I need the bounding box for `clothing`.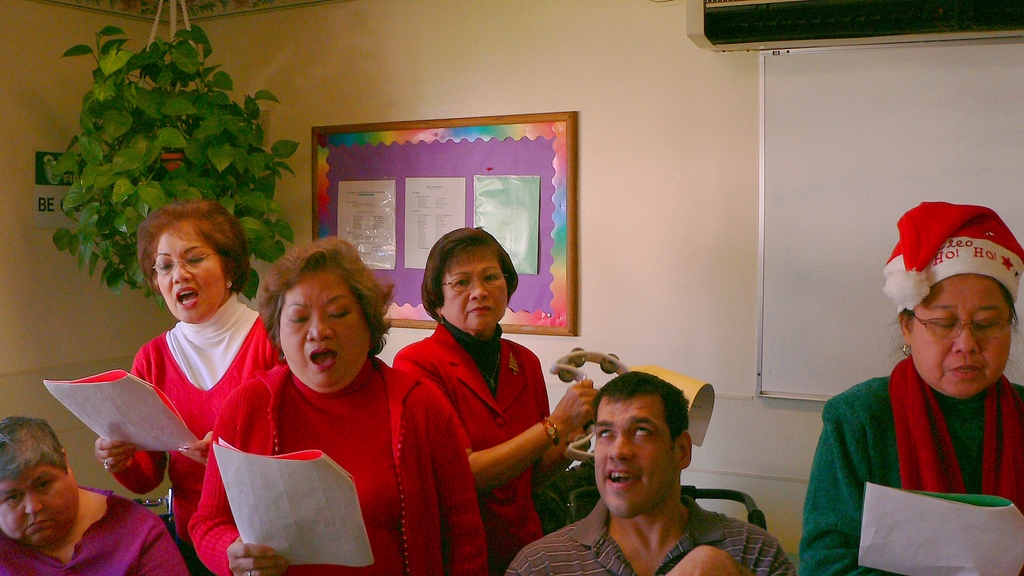
Here it is: detection(110, 300, 284, 575).
